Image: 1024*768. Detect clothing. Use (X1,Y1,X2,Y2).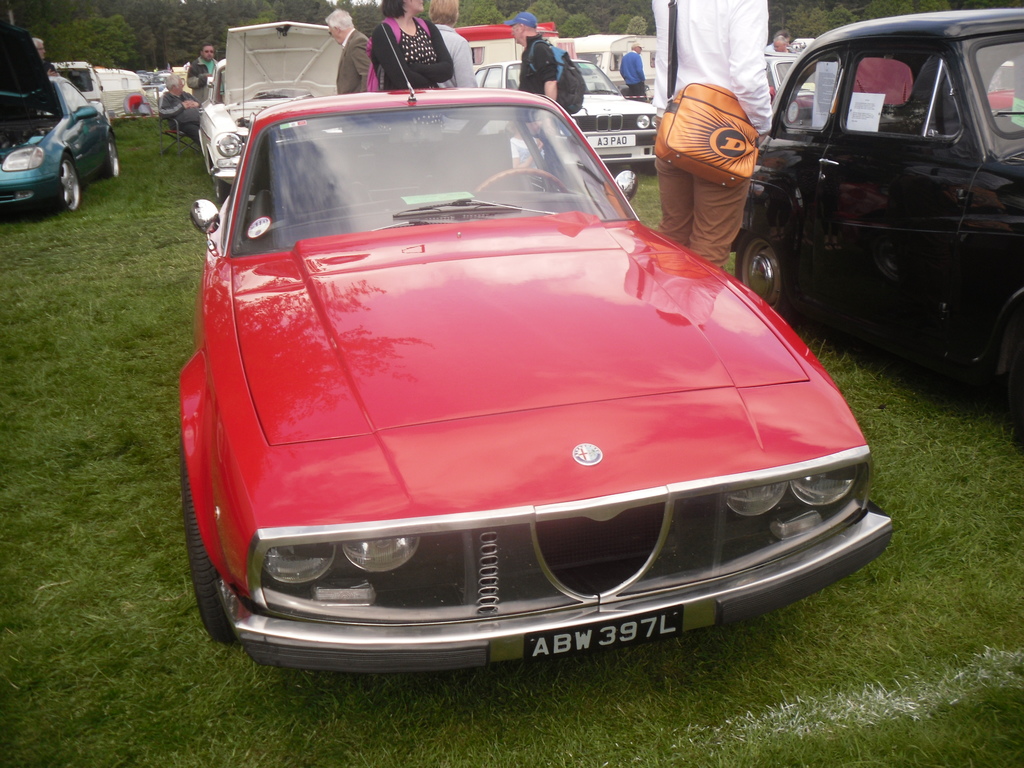
(154,90,201,148).
